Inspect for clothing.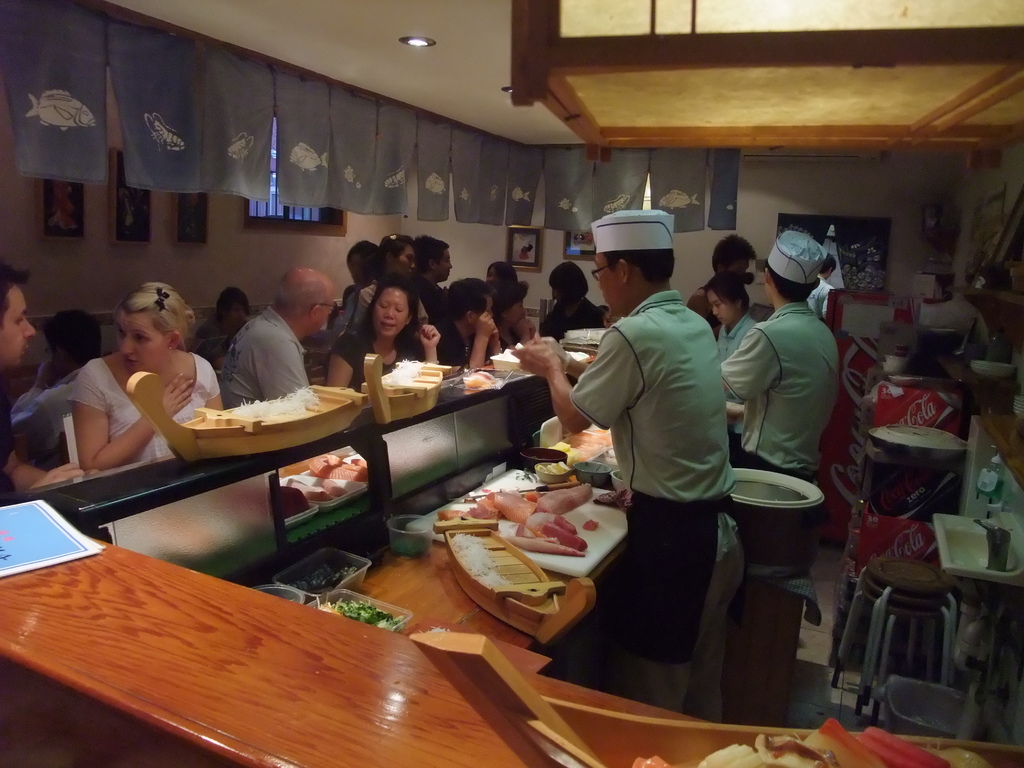
Inspection: x1=497, y1=338, x2=513, y2=354.
